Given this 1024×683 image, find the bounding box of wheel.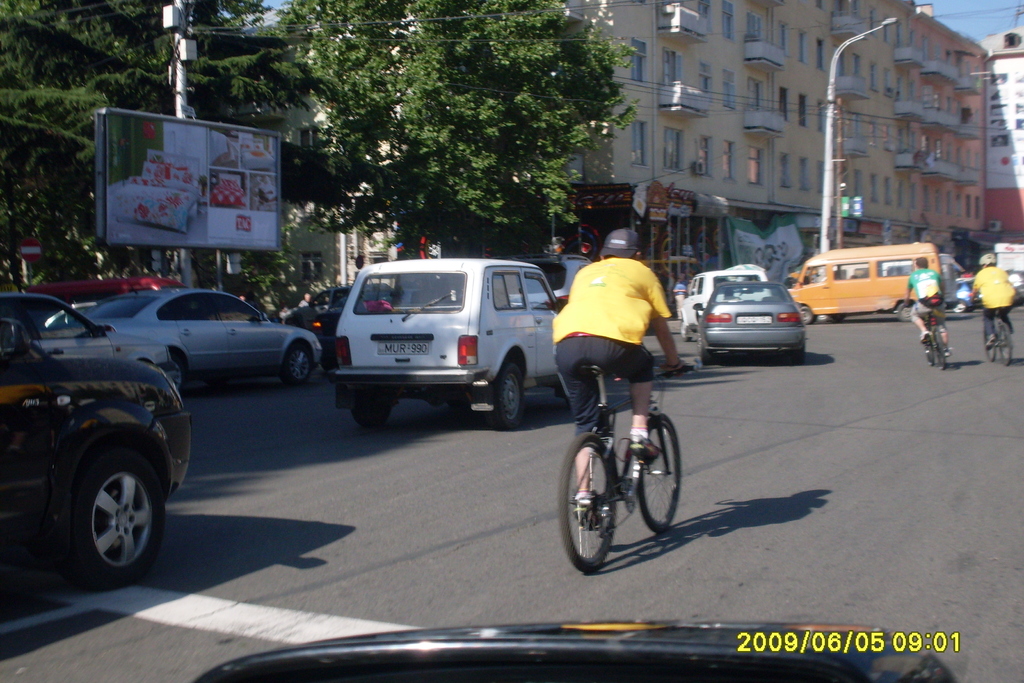
left=998, top=325, right=1012, bottom=364.
